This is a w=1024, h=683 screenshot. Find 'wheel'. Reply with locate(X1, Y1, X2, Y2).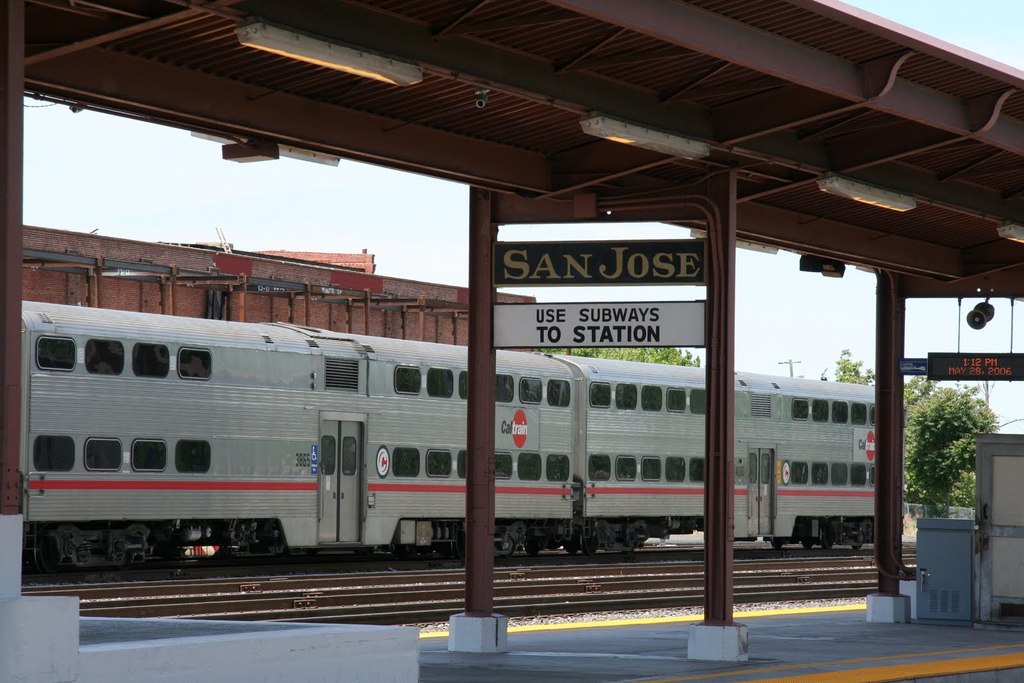
locate(527, 541, 537, 556).
